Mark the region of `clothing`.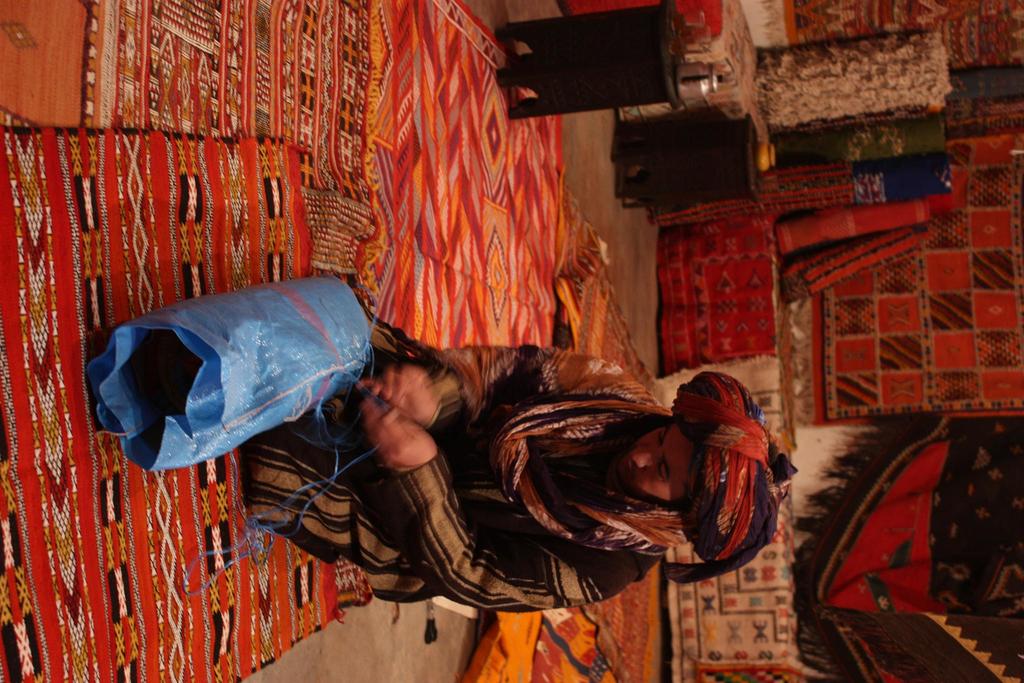
Region: (left=267, top=320, right=792, bottom=616).
